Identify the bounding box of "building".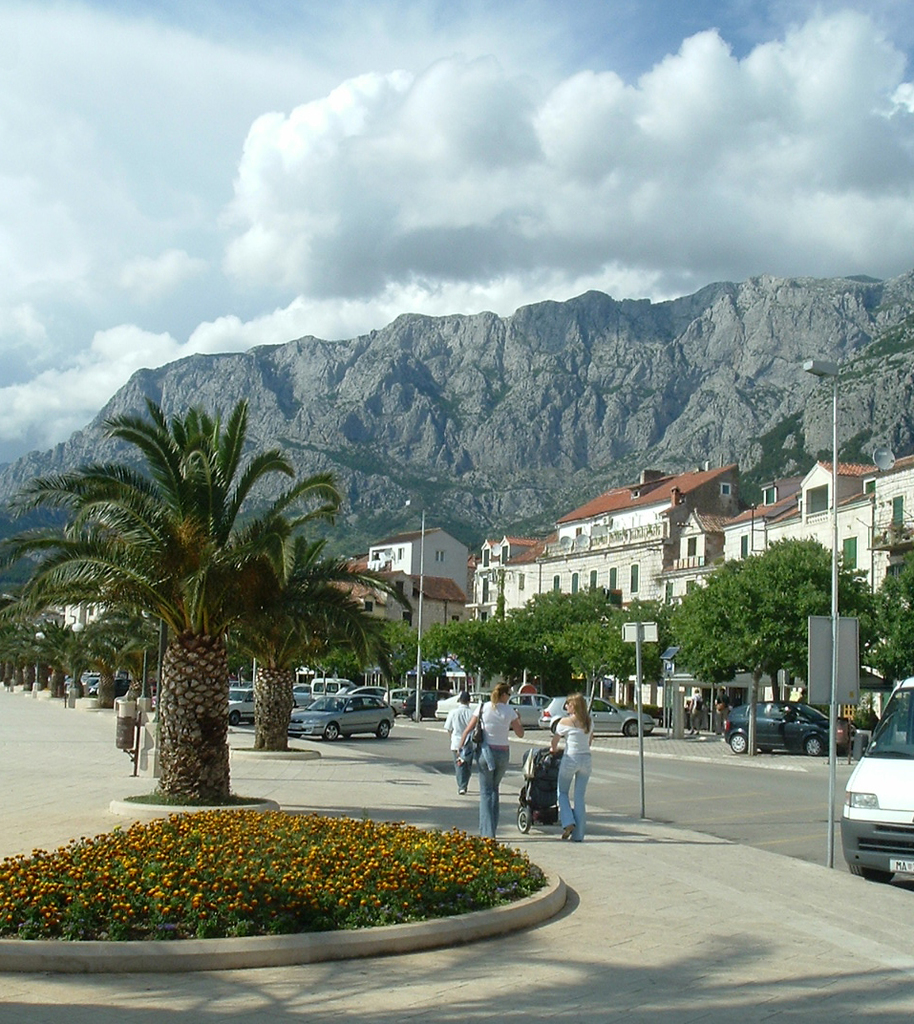
crop(327, 527, 479, 685).
